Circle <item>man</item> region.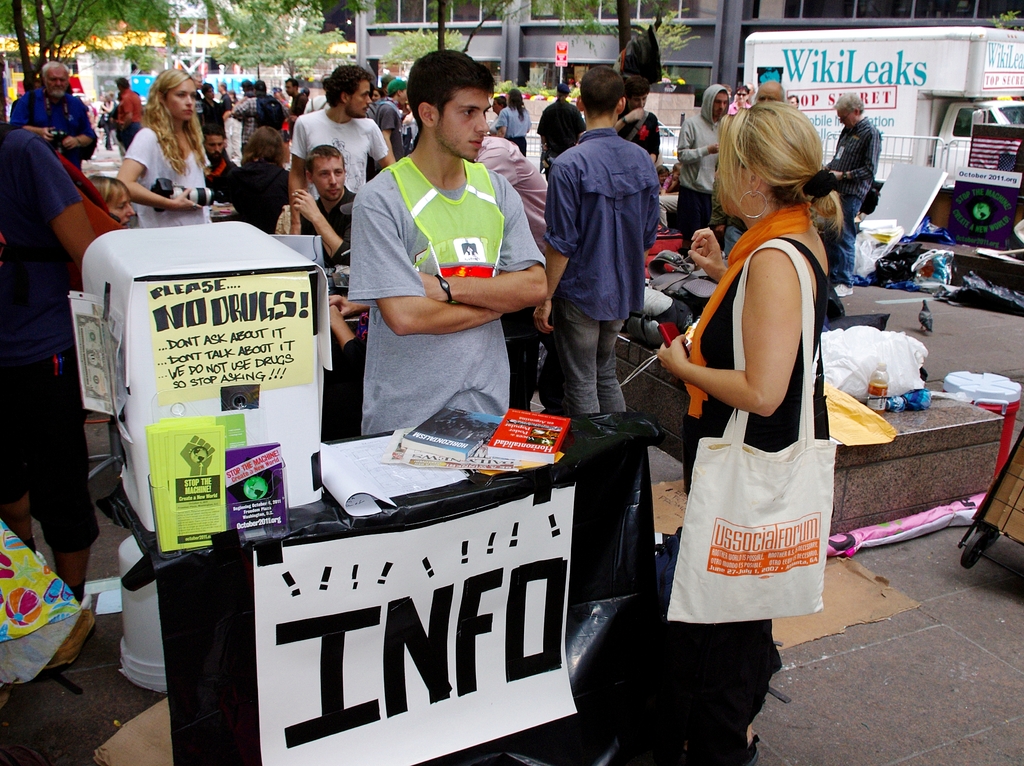
Region: locate(616, 70, 667, 168).
